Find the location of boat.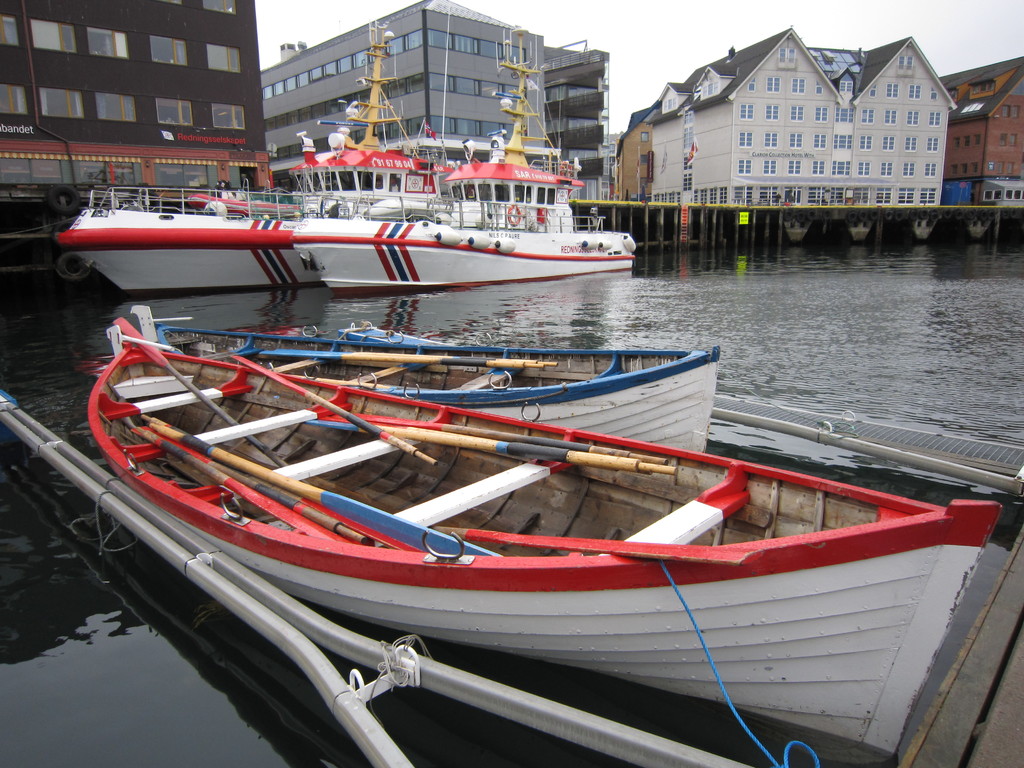
Location: [56,19,452,292].
